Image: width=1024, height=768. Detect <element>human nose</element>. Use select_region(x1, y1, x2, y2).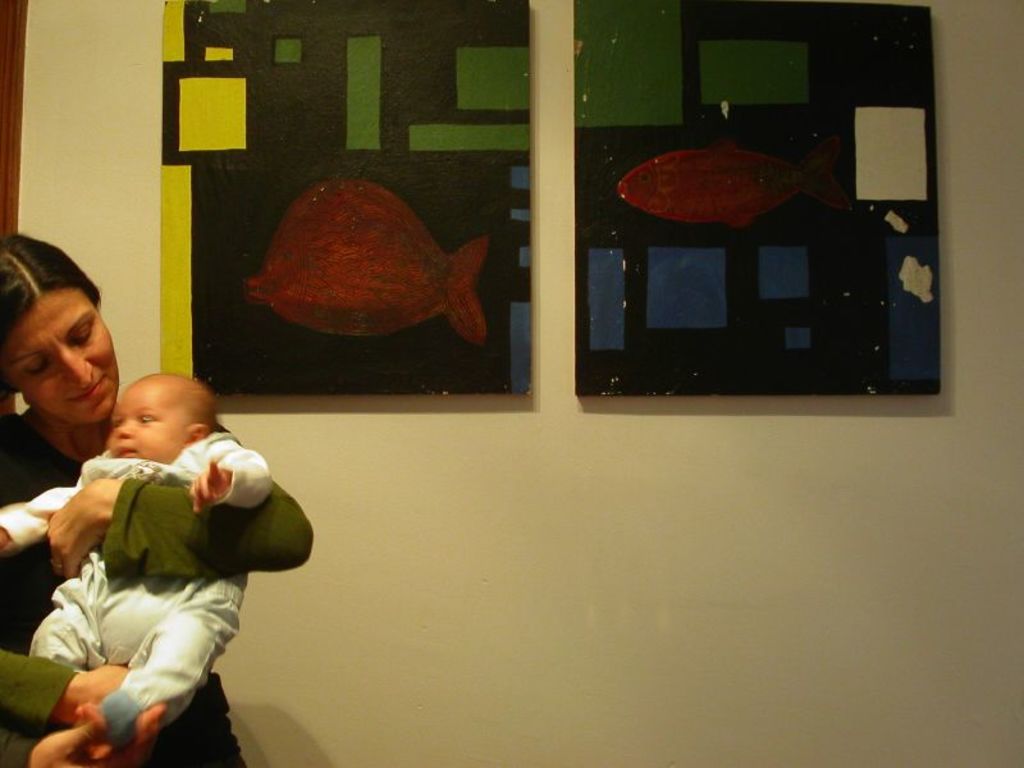
select_region(111, 415, 136, 439).
